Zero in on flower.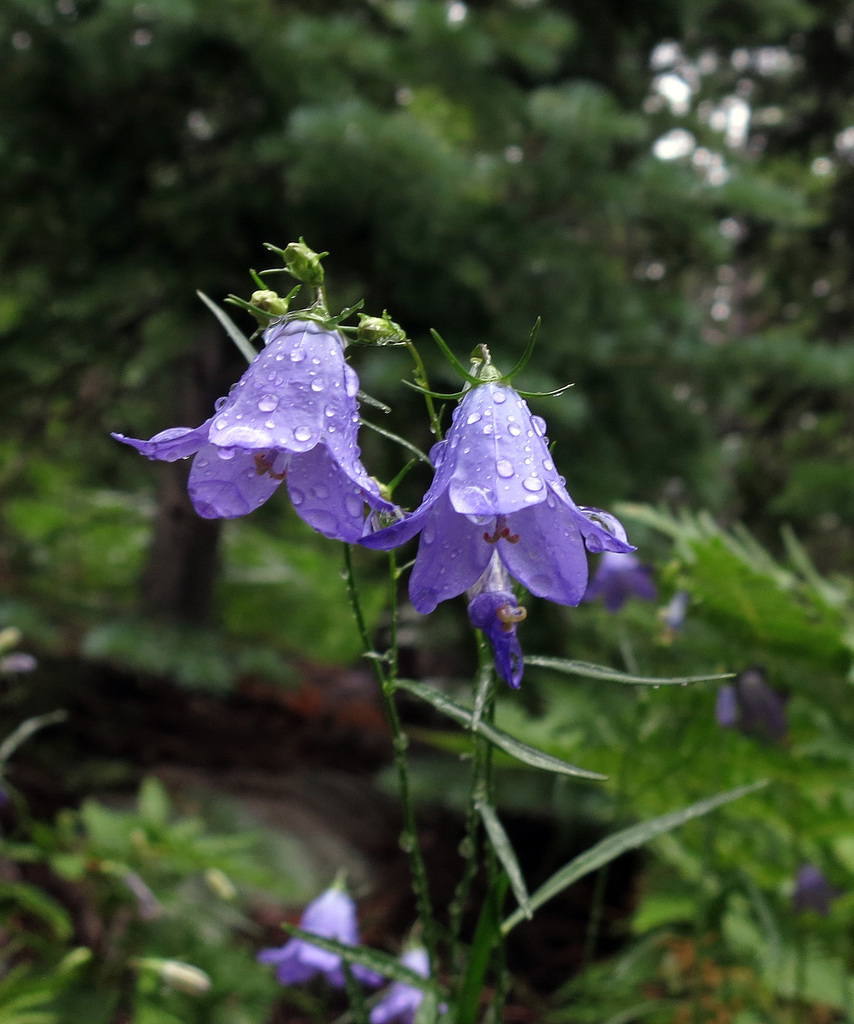
Zeroed in: 97/863/167/919.
